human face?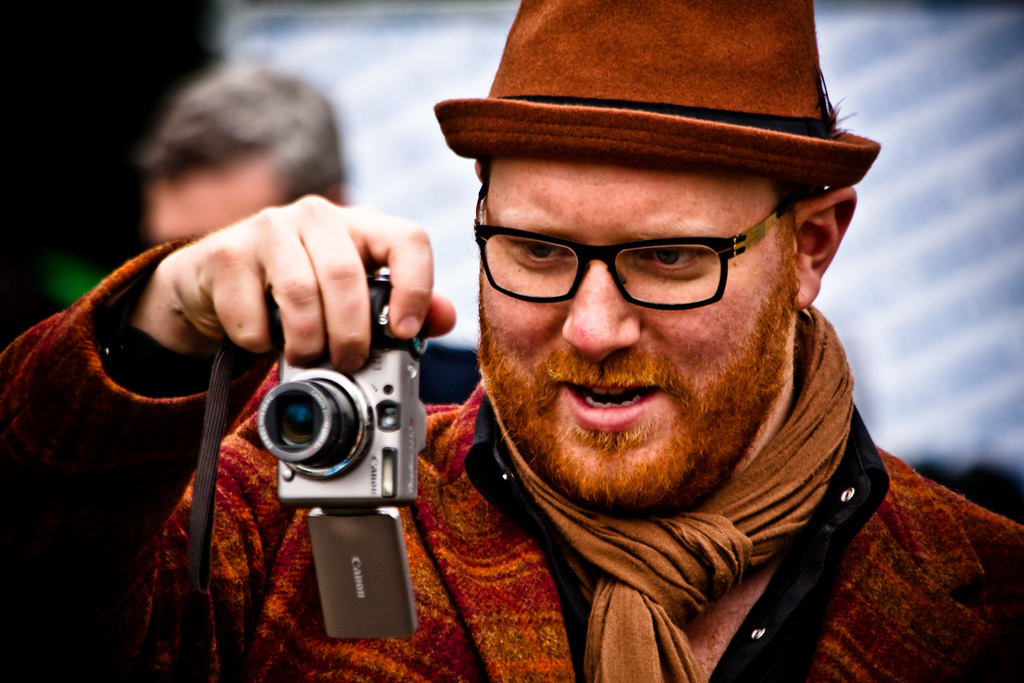
left=477, top=154, right=794, bottom=509
